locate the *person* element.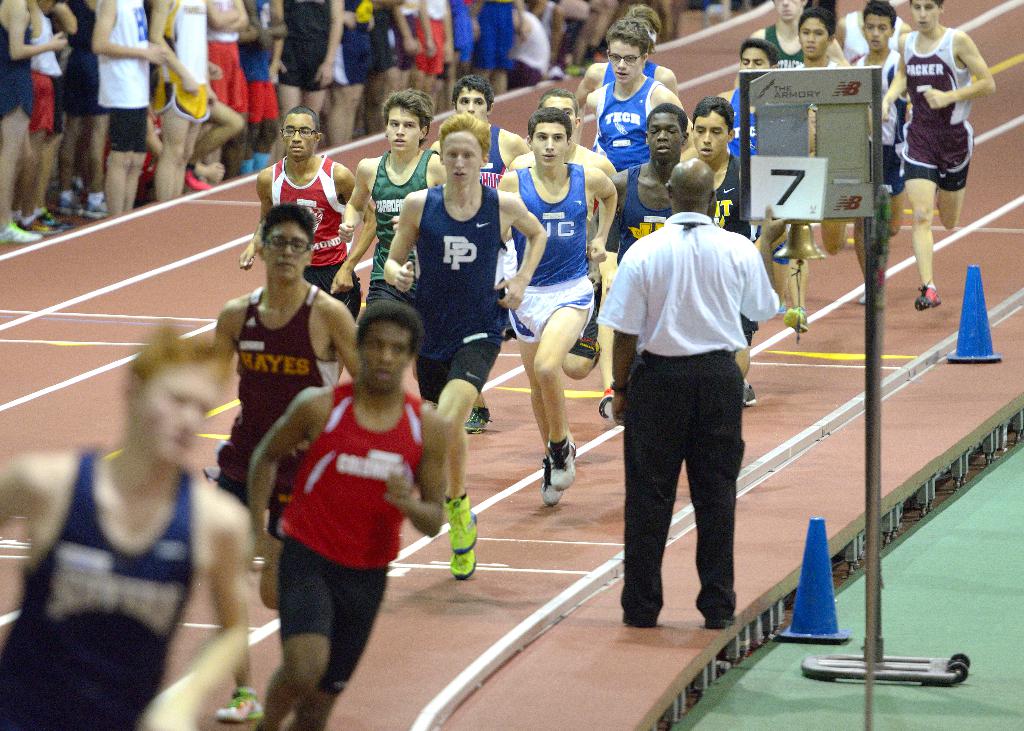
Element bbox: [579,21,698,198].
